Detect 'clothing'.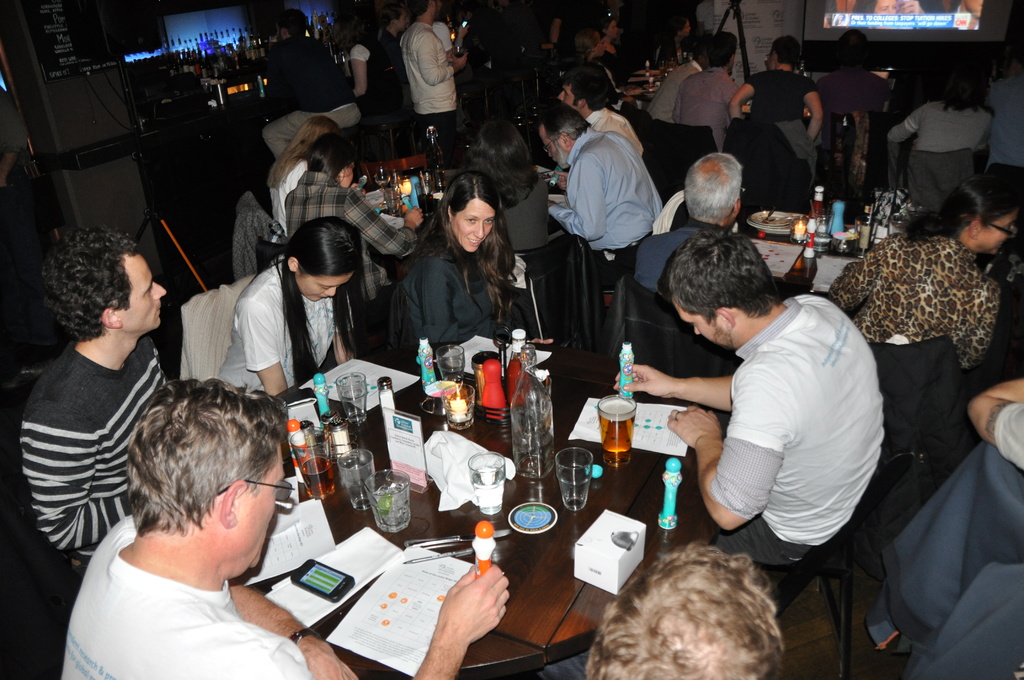
Detected at [left=860, top=330, right=972, bottom=469].
